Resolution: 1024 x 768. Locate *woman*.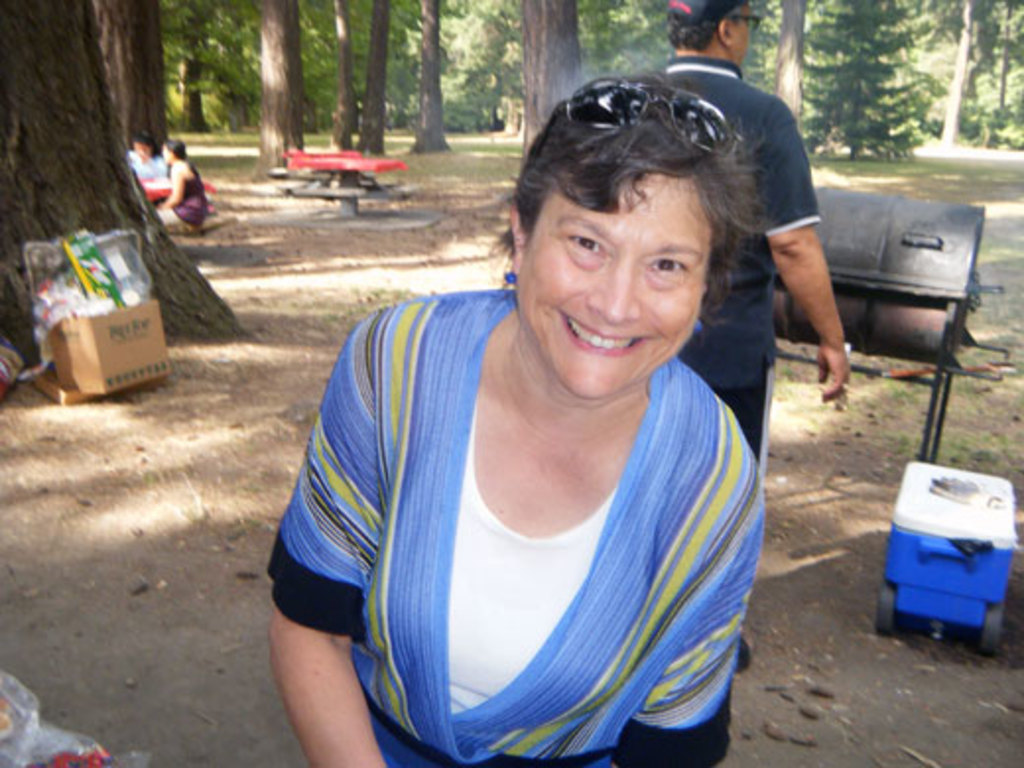
select_region(116, 128, 167, 185).
